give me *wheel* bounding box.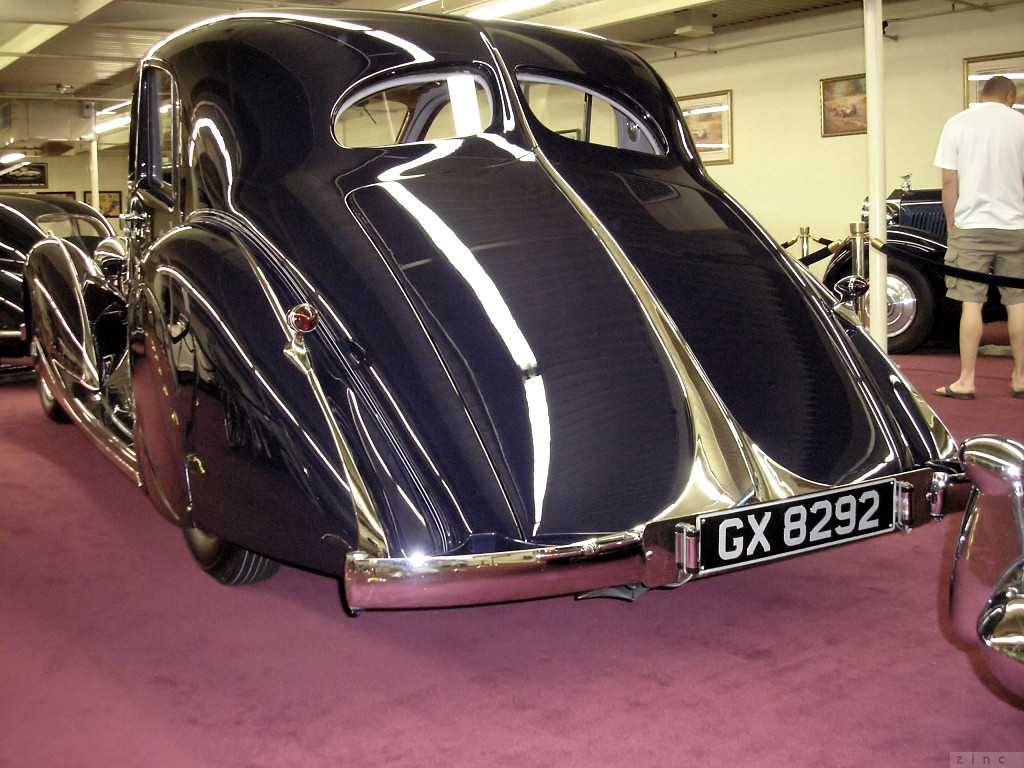
<region>846, 263, 935, 354</region>.
